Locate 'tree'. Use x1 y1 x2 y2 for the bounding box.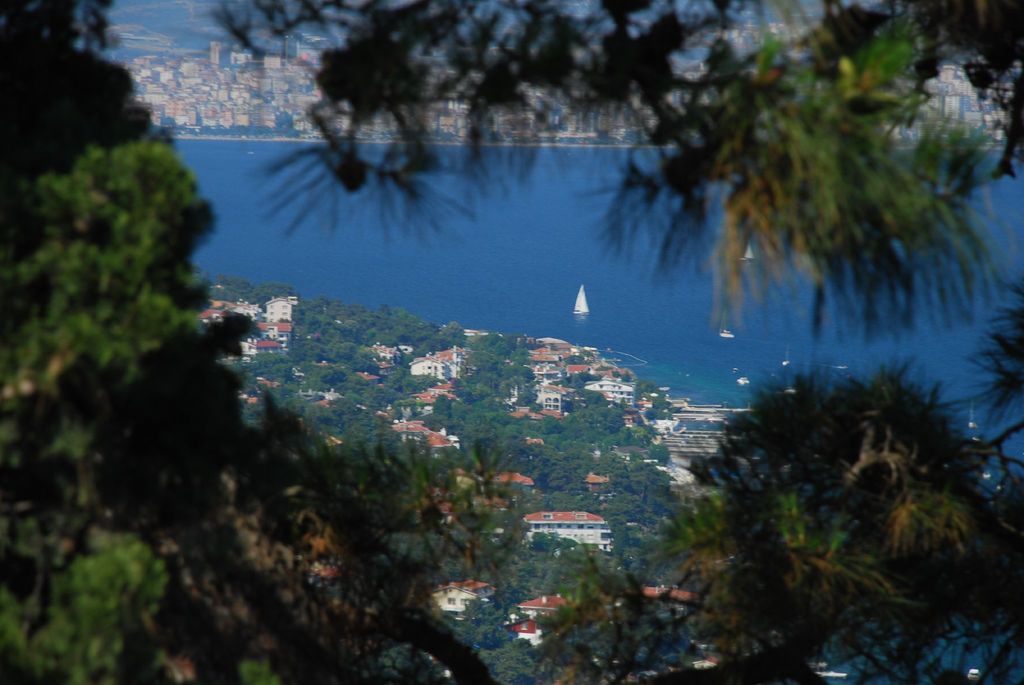
971 266 1023 498.
